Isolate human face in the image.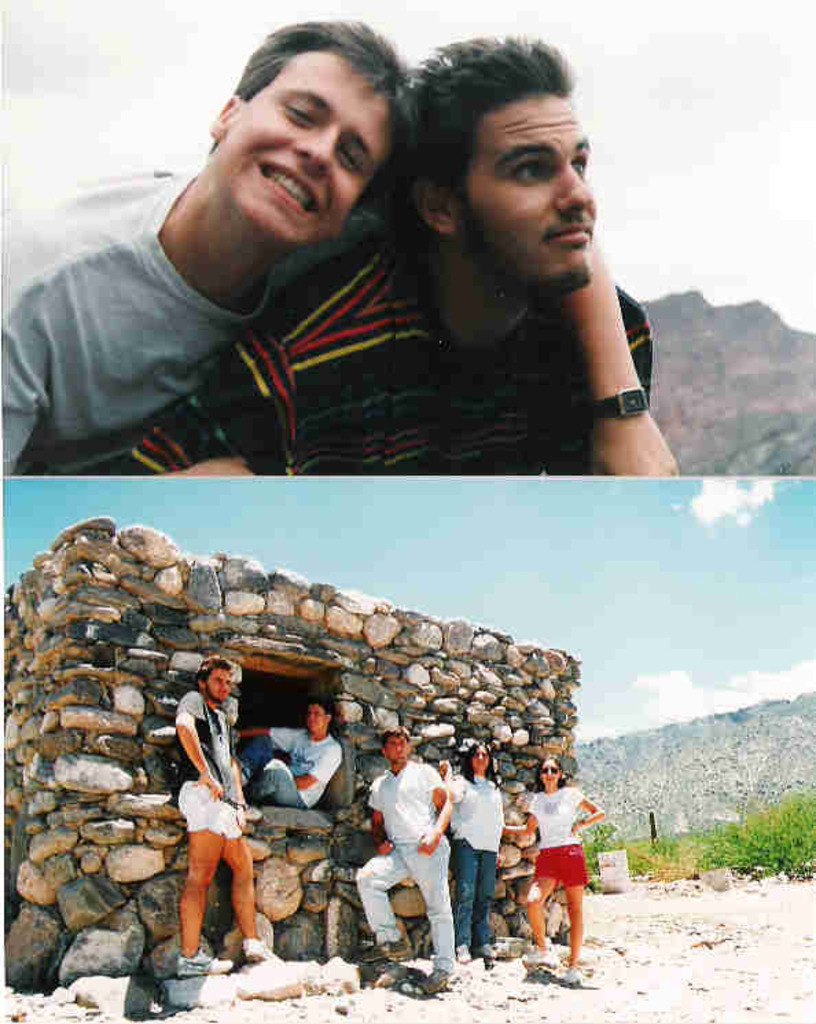
Isolated region: box(220, 62, 389, 242).
